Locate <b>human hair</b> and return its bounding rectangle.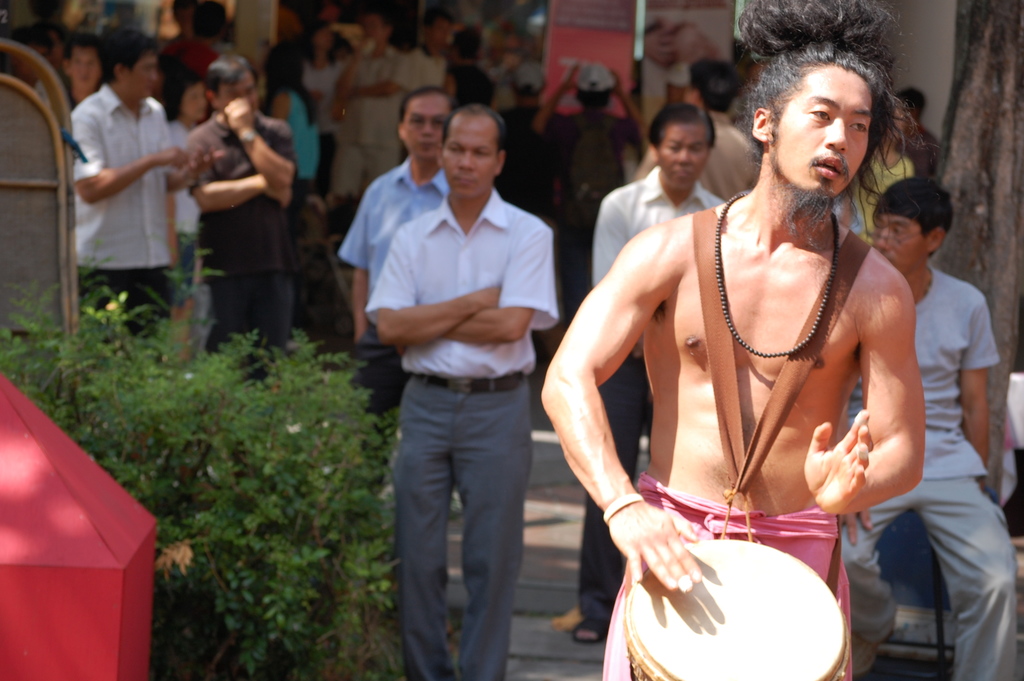
(575,85,610,108).
